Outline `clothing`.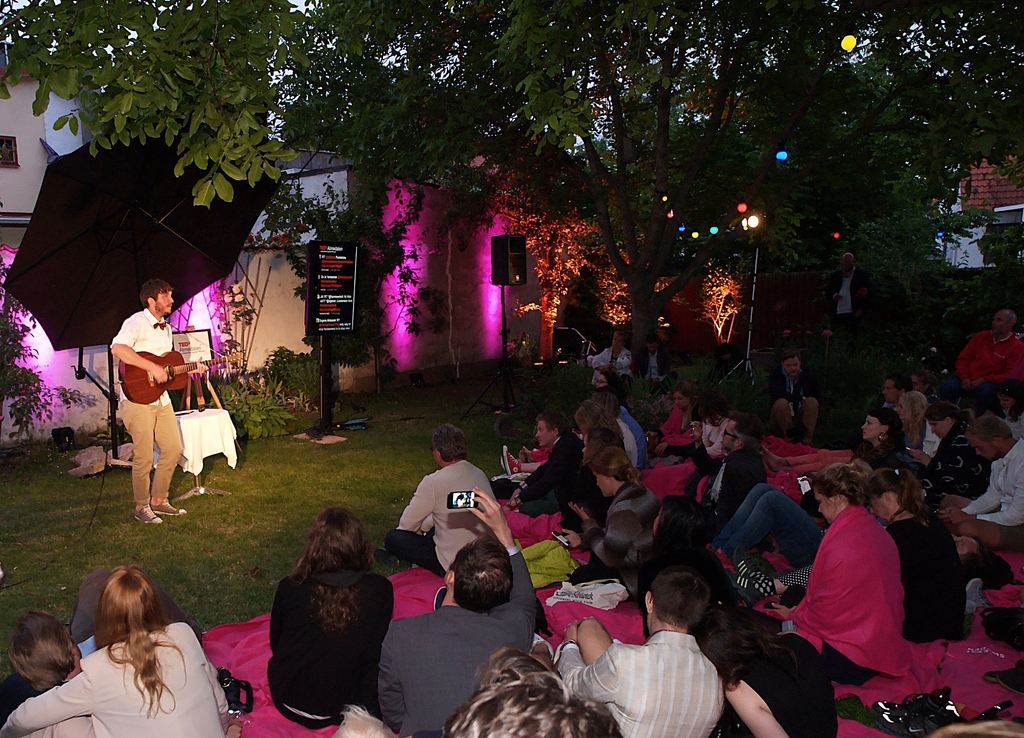
Outline: (957, 330, 1023, 382).
